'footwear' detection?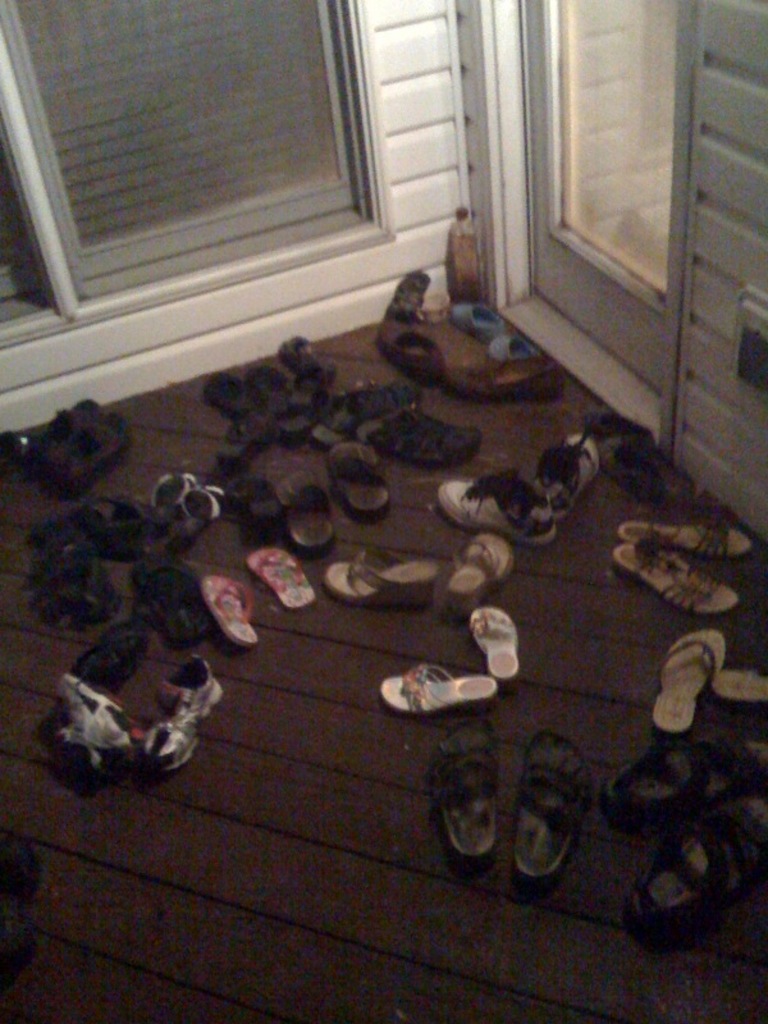
(609, 534, 748, 621)
